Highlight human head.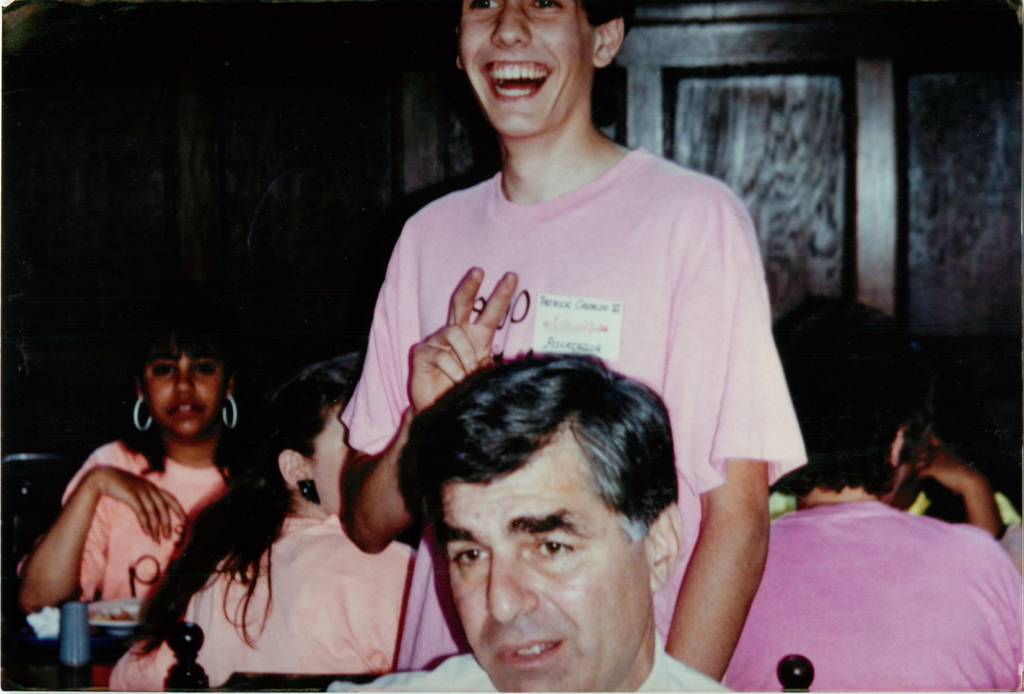
Highlighted region: (229,347,367,521).
